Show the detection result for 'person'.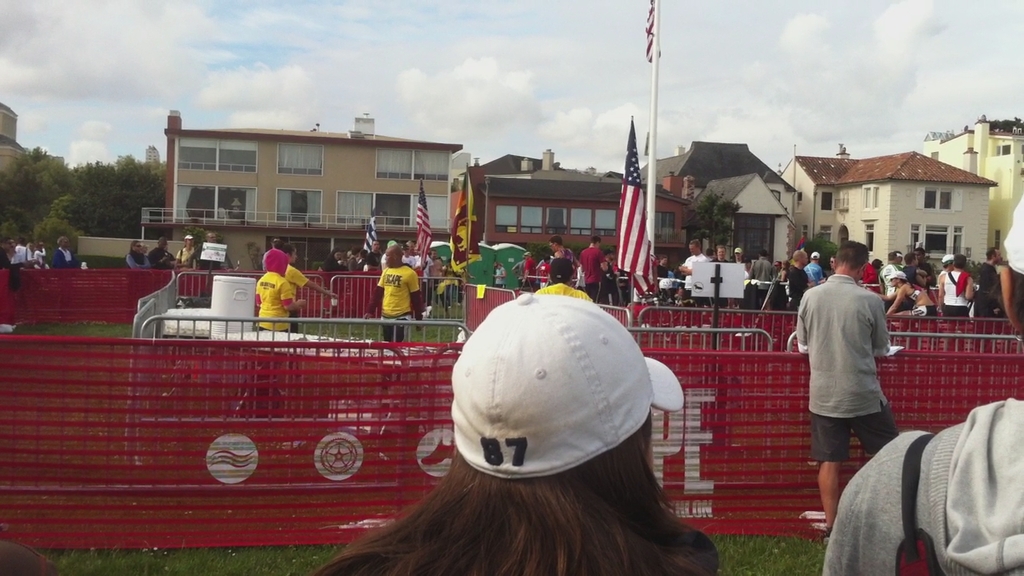
747,250,766,282.
